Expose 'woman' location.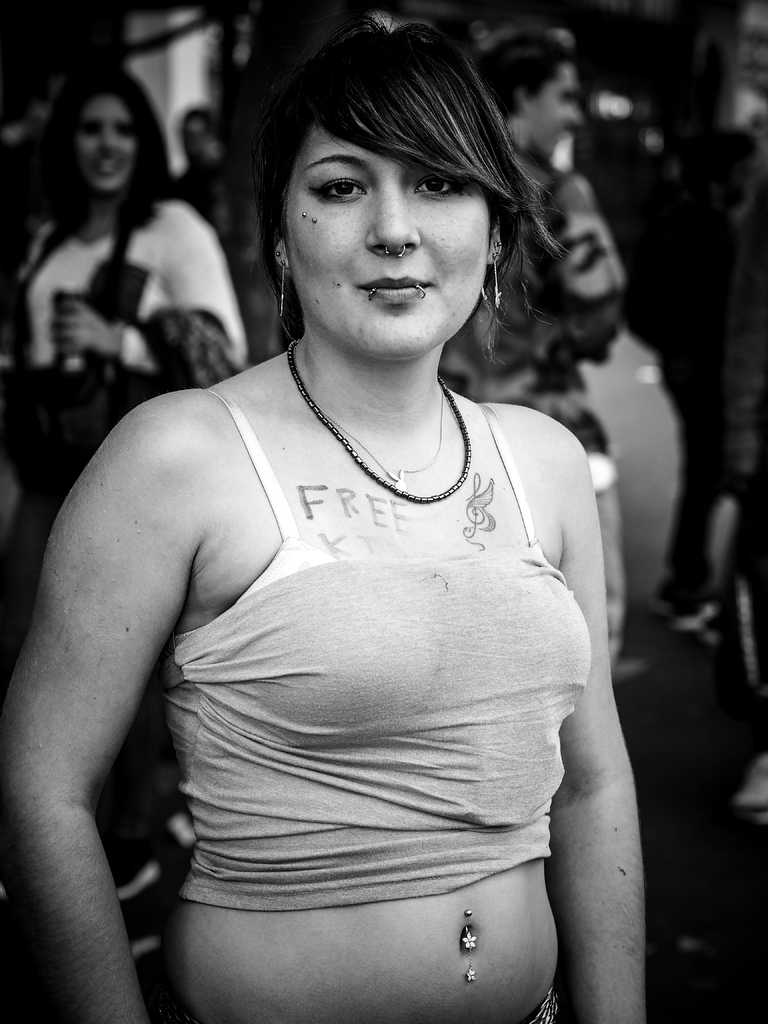
Exposed at 0,56,248,537.
